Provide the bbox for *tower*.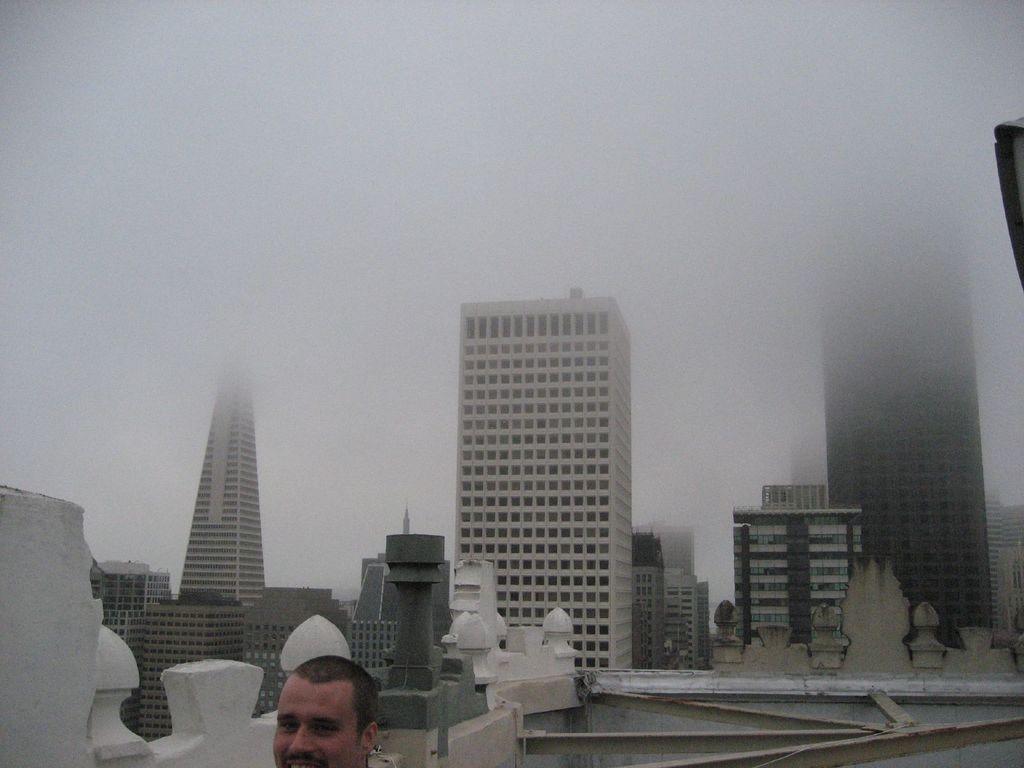
<box>821,121,1002,657</box>.
